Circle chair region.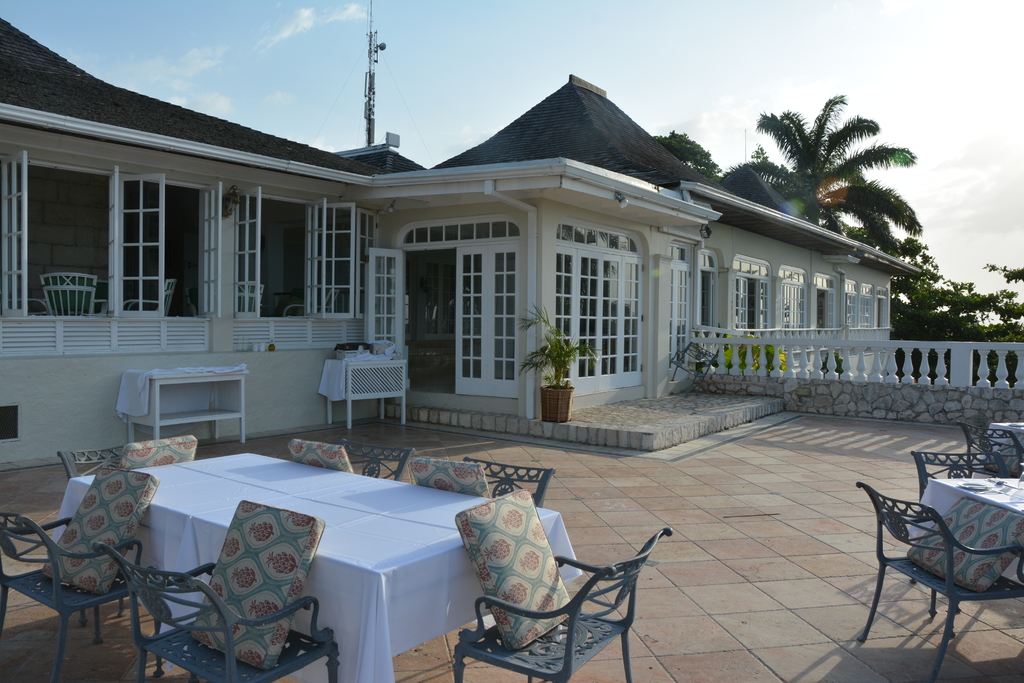
Region: bbox=(289, 434, 420, 481).
